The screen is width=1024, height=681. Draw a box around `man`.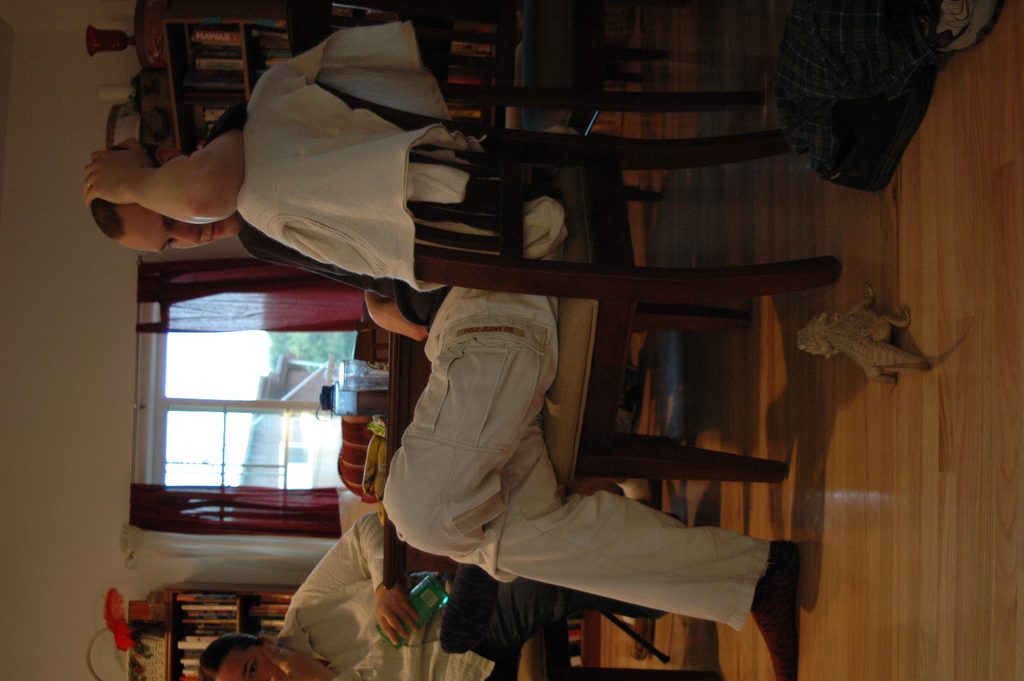
detection(79, 98, 800, 680).
